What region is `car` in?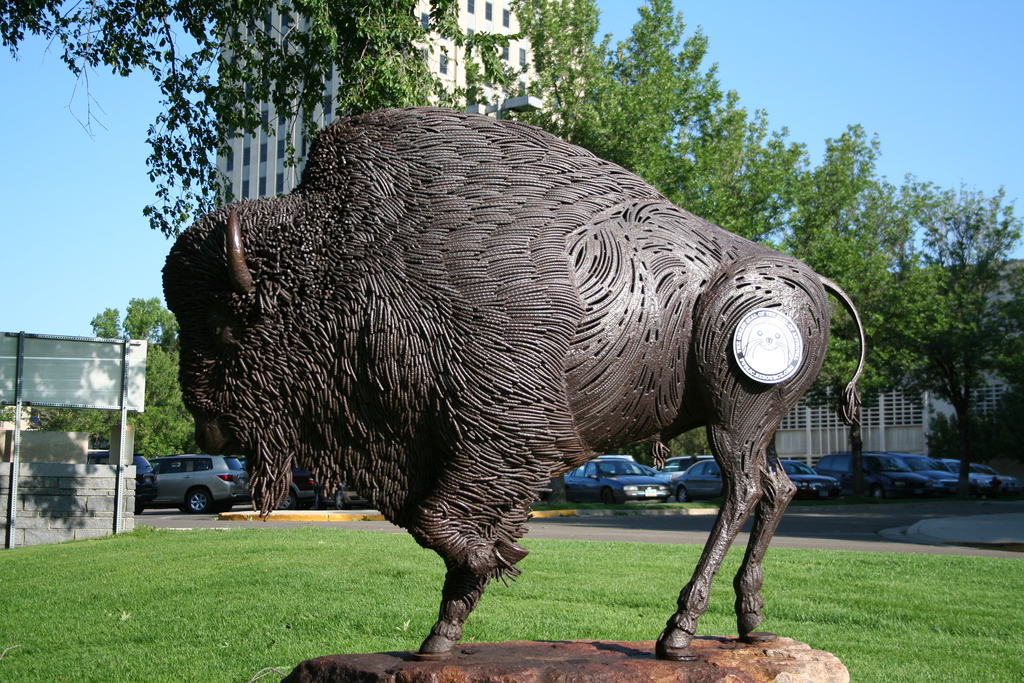
locate(82, 445, 154, 513).
